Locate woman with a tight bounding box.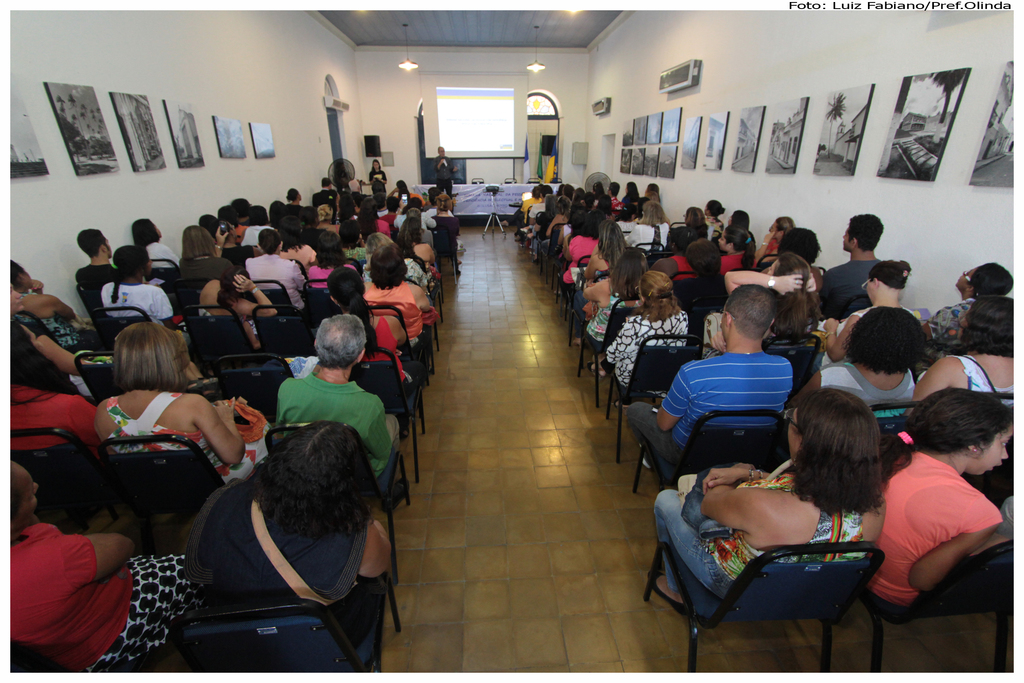
[x1=703, y1=200, x2=728, y2=239].
